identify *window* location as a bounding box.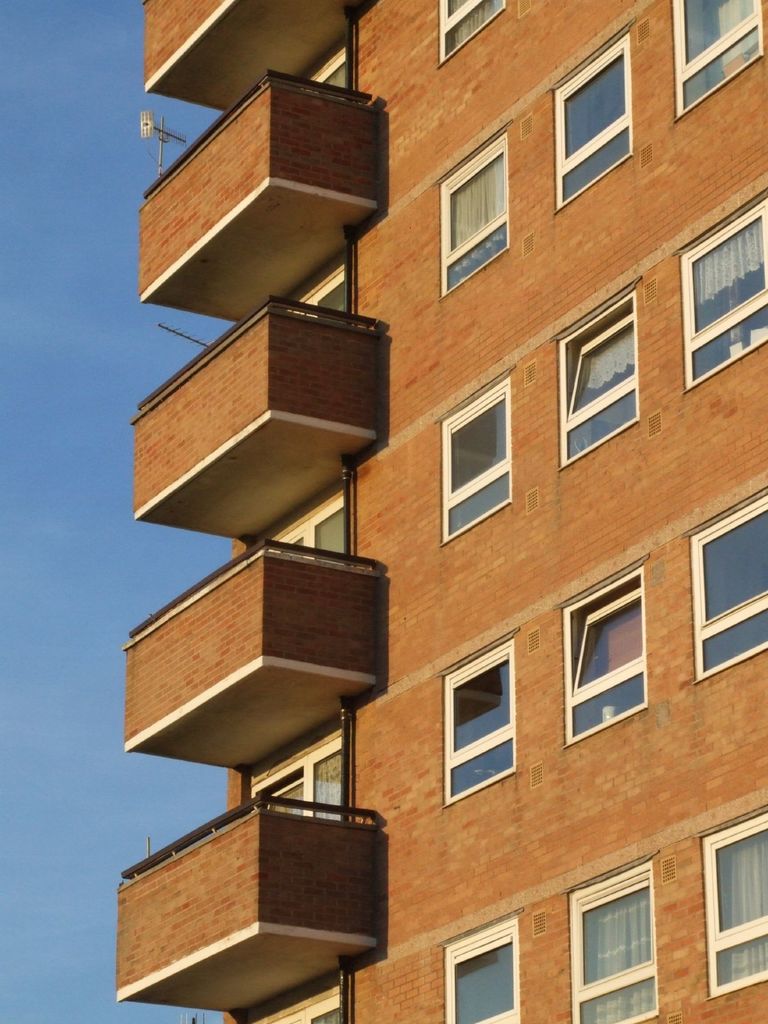
crop(570, 860, 668, 1023).
